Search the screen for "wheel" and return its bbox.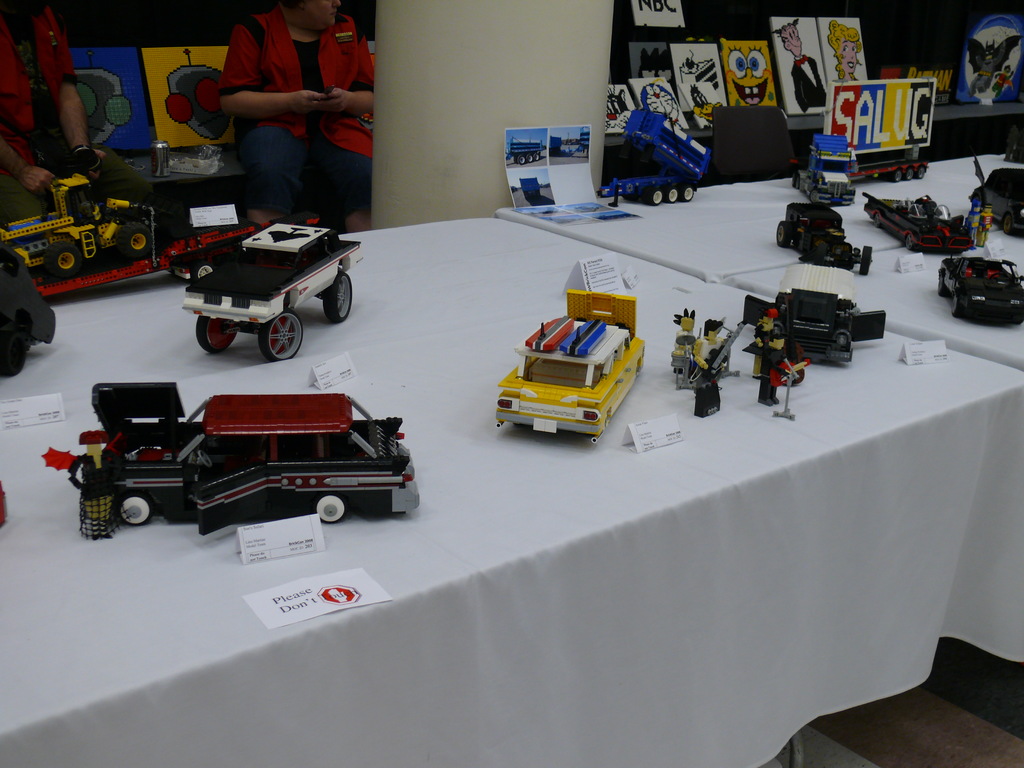
Found: x1=915, y1=164, x2=926, y2=179.
